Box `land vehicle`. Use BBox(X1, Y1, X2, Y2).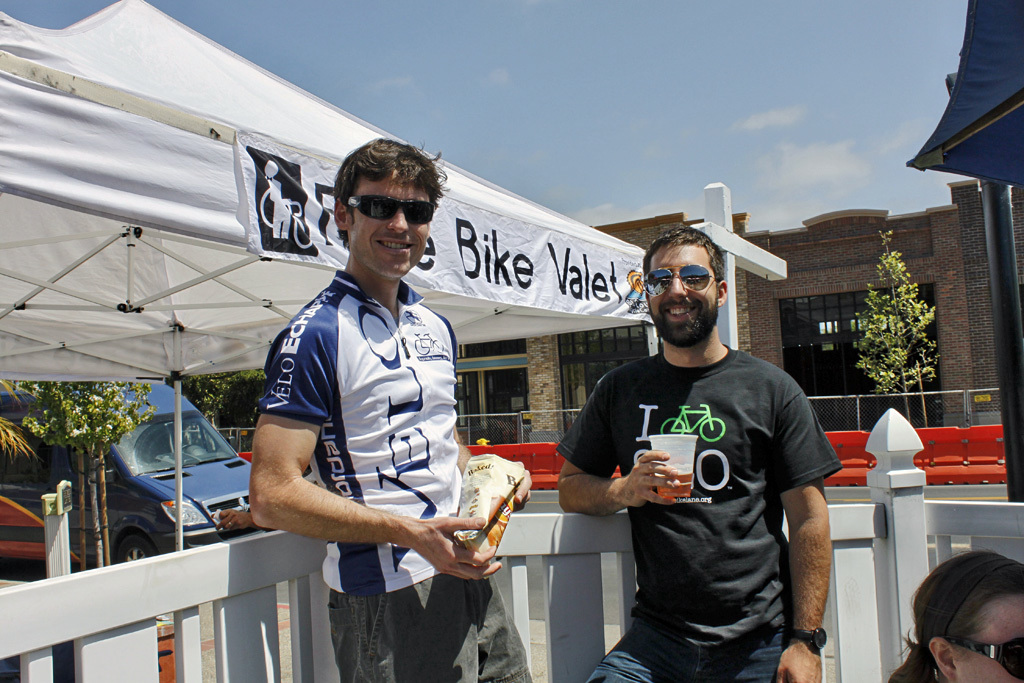
BBox(39, 366, 264, 588).
